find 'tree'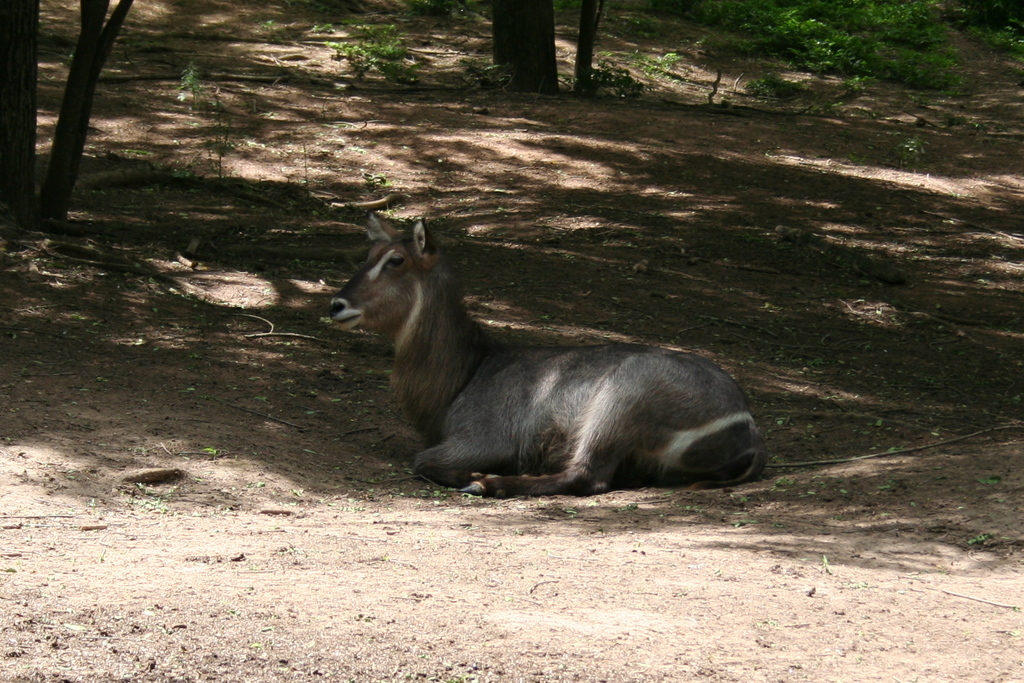
locate(13, 0, 159, 185)
